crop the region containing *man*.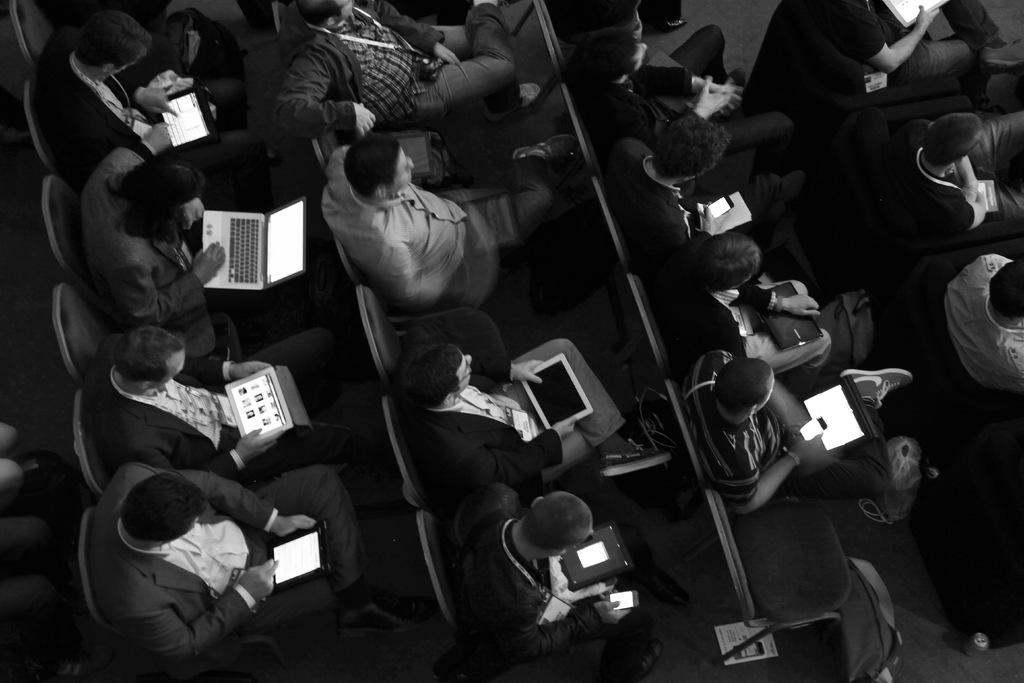
Crop region: crop(598, 115, 816, 277).
